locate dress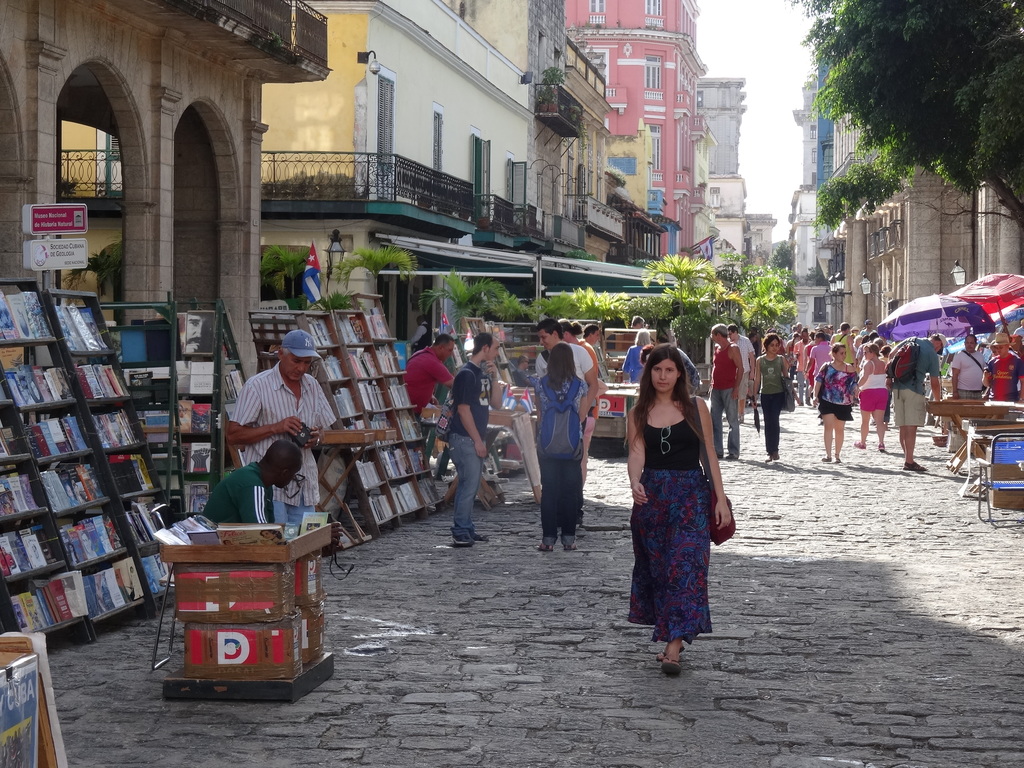
627,417,712,644
